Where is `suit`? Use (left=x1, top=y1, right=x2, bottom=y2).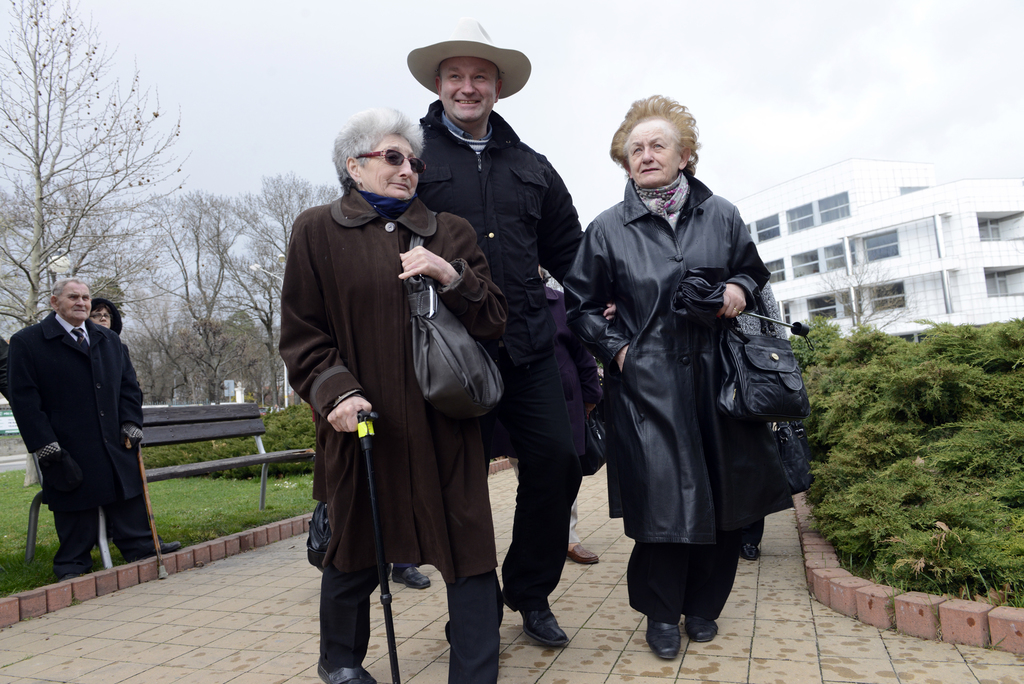
(left=21, top=266, right=151, bottom=577).
